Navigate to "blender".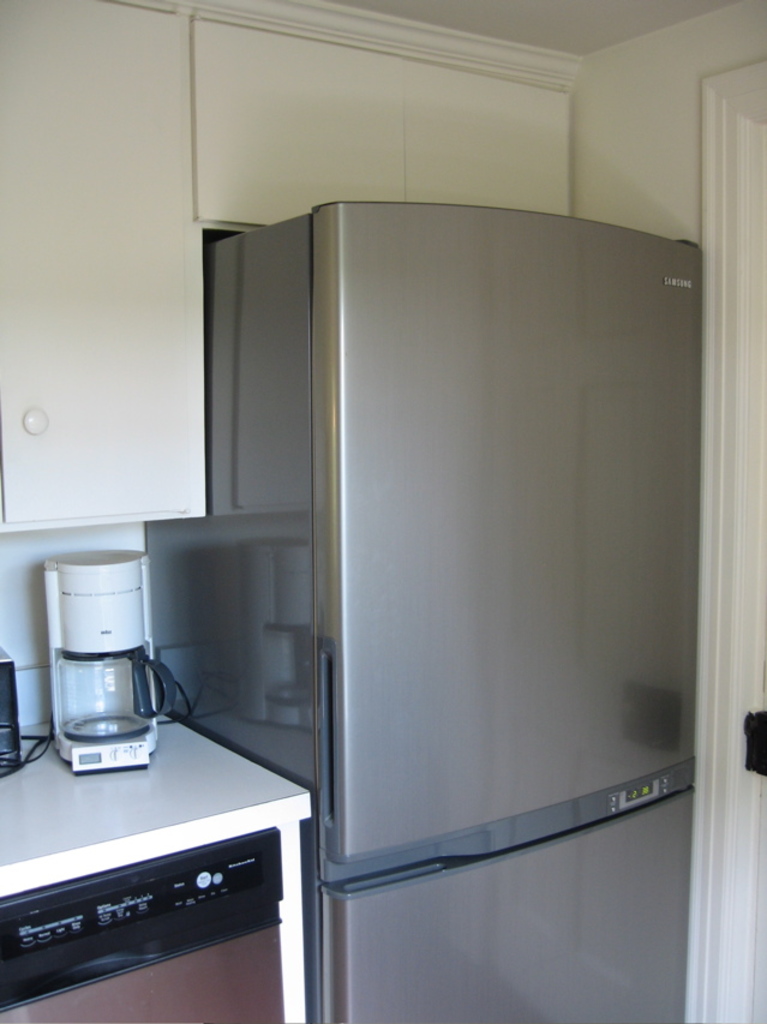
Navigation target: Rect(47, 543, 174, 795).
